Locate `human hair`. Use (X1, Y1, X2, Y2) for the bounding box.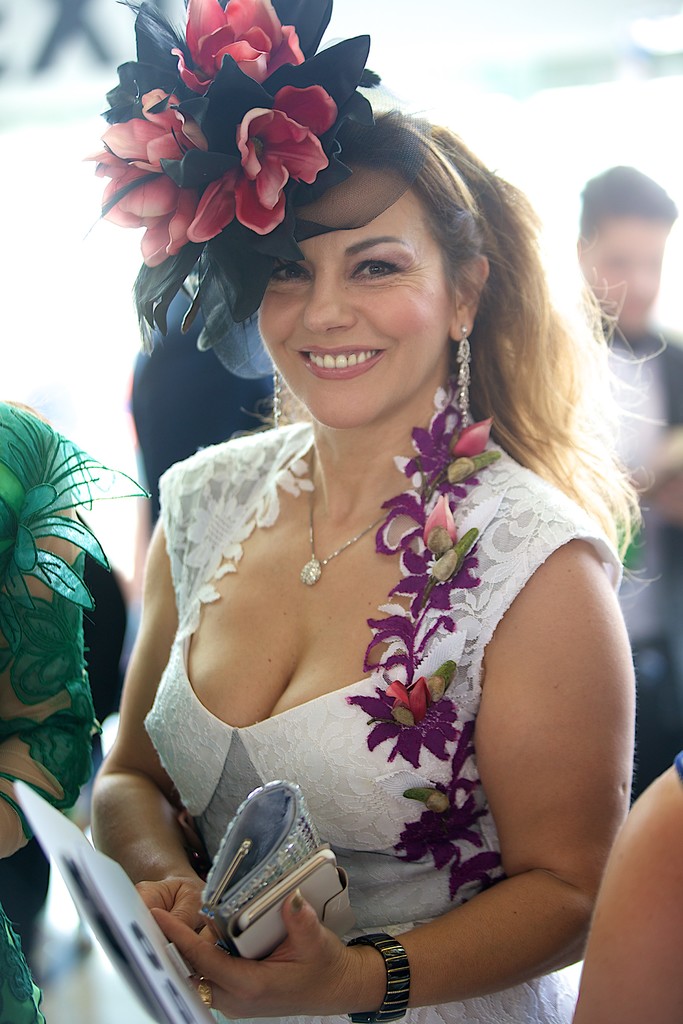
(240, 108, 669, 580).
